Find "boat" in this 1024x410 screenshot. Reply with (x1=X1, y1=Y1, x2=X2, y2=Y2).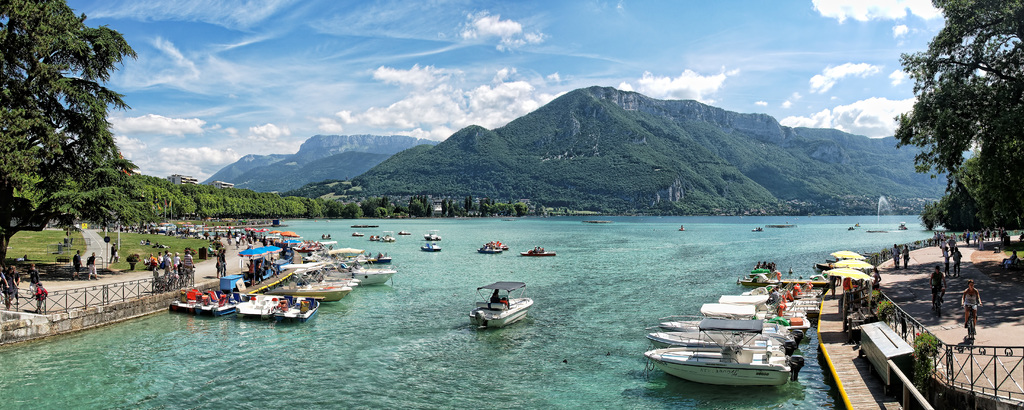
(x1=643, y1=326, x2=789, y2=351).
